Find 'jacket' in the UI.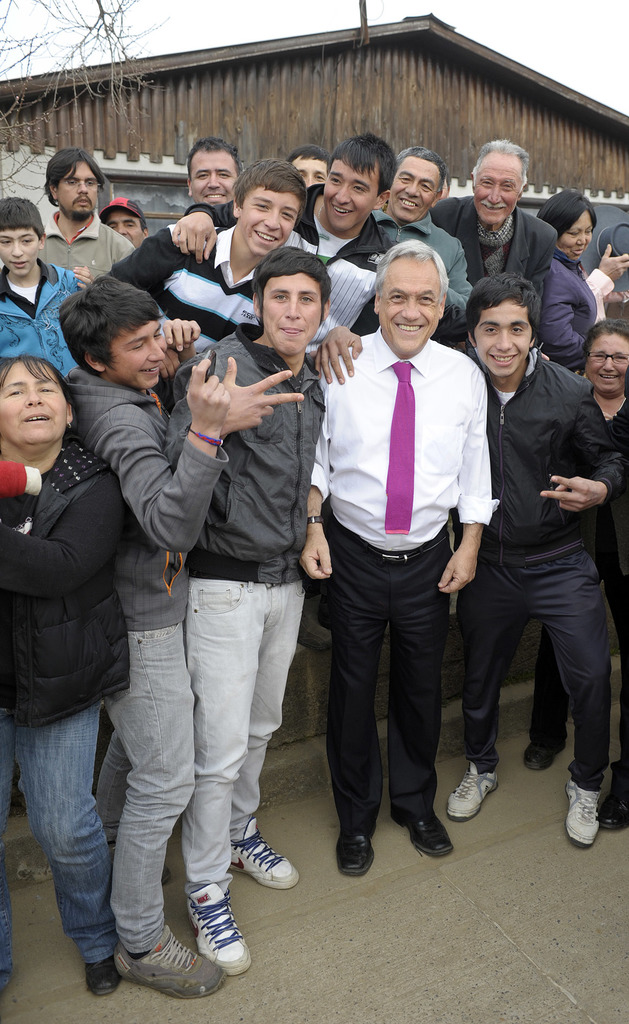
UI element at [1, 401, 147, 705].
